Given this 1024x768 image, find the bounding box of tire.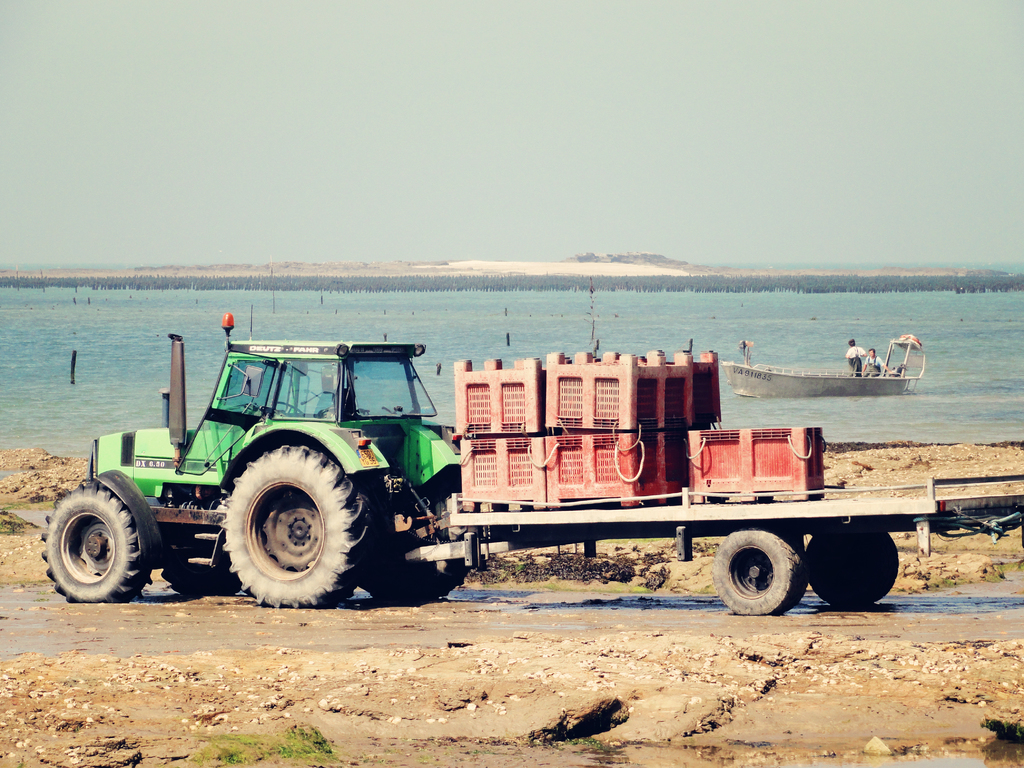
(x1=708, y1=524, x2=807, y2=617).
